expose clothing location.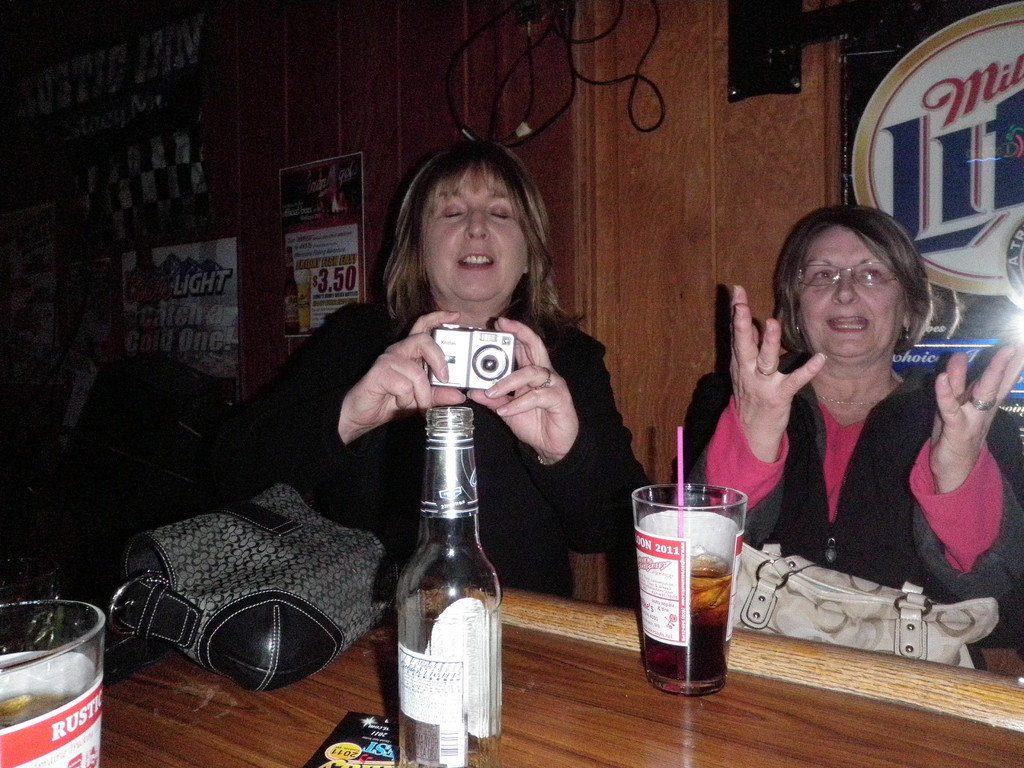
Exposed at [left=239, top=291, right=660, bottom=596].
